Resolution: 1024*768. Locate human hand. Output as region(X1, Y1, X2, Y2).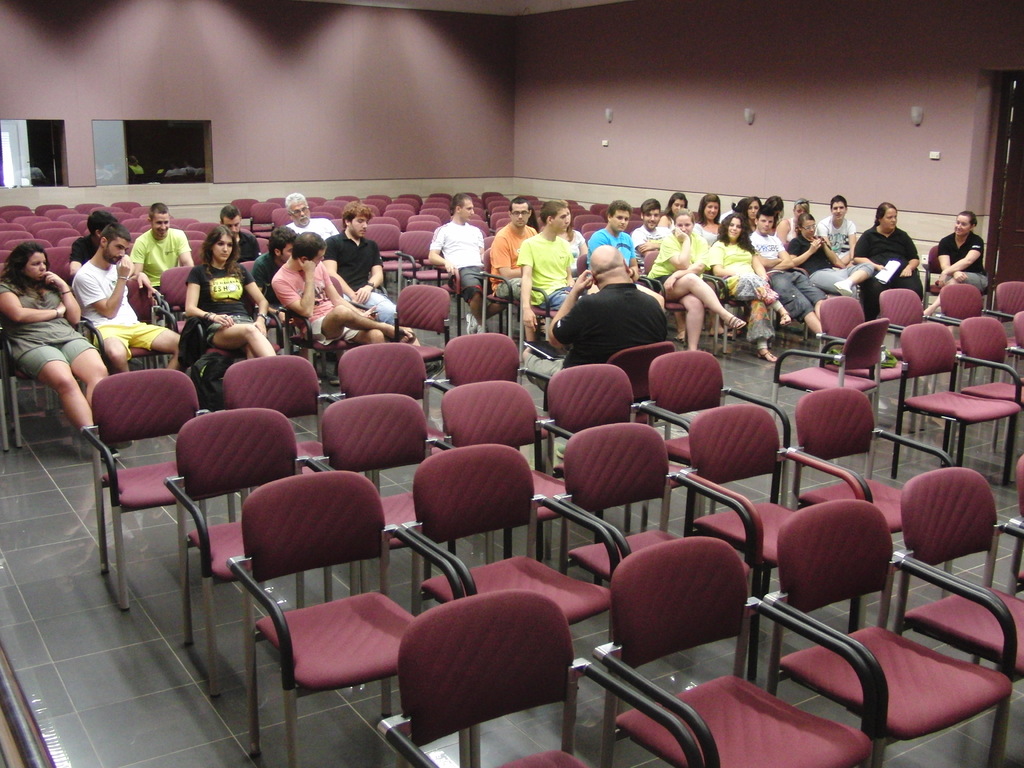
region(625, 267, 632, 276).
